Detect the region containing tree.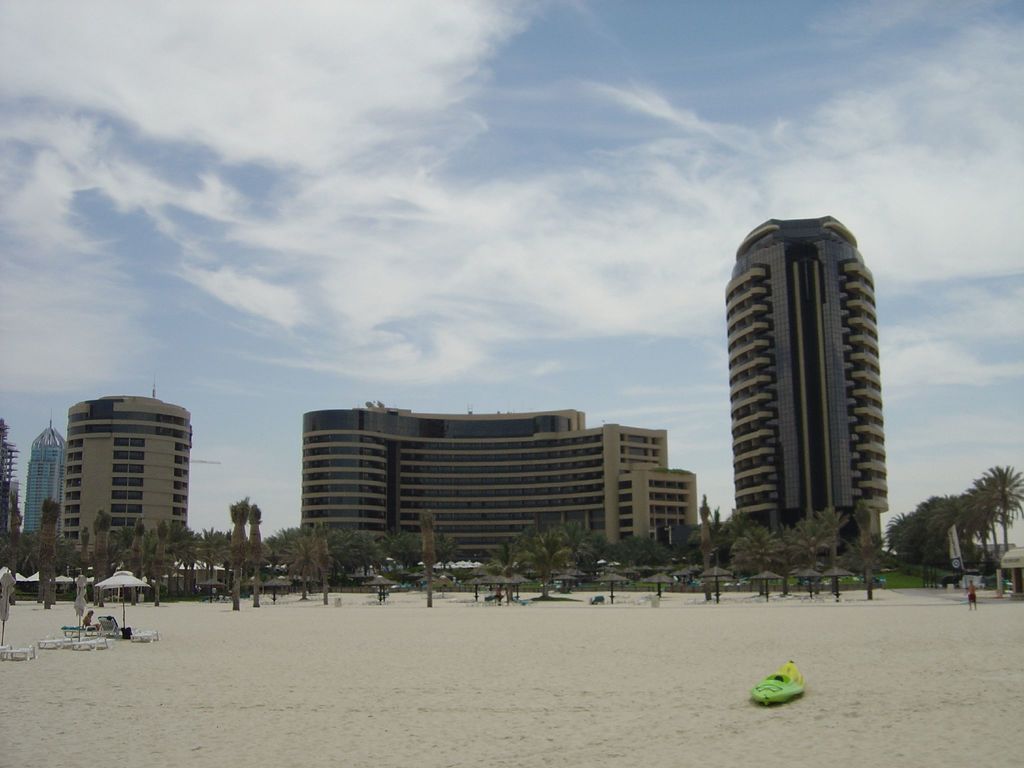
[x1=438, y1=532, x2=454, y2=575].
